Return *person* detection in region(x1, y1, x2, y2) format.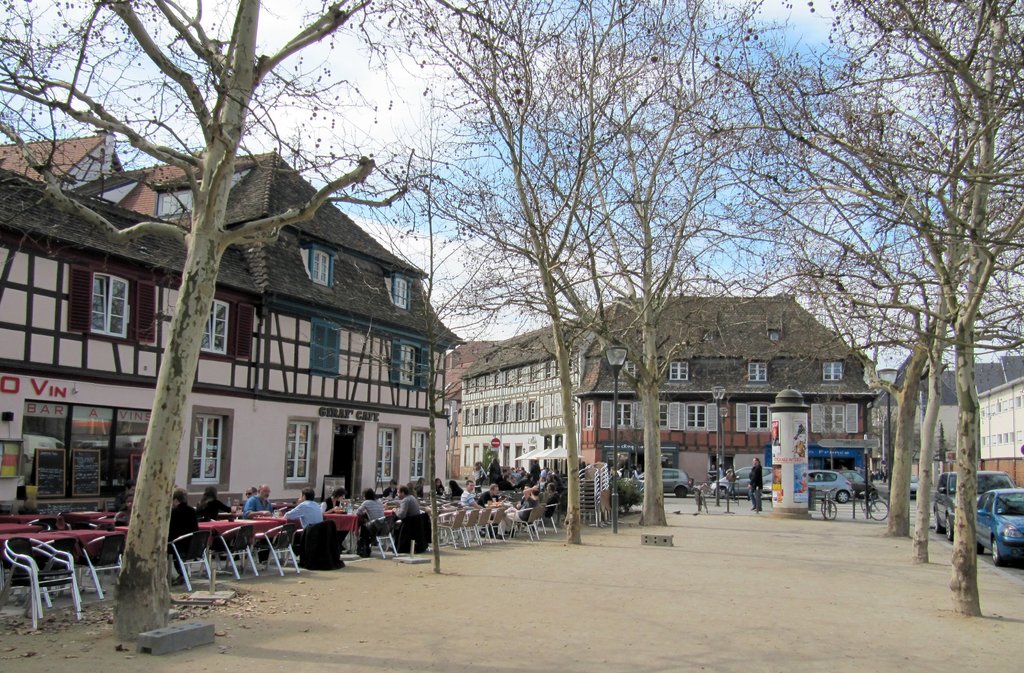
region(474, 485, 505, 499).
